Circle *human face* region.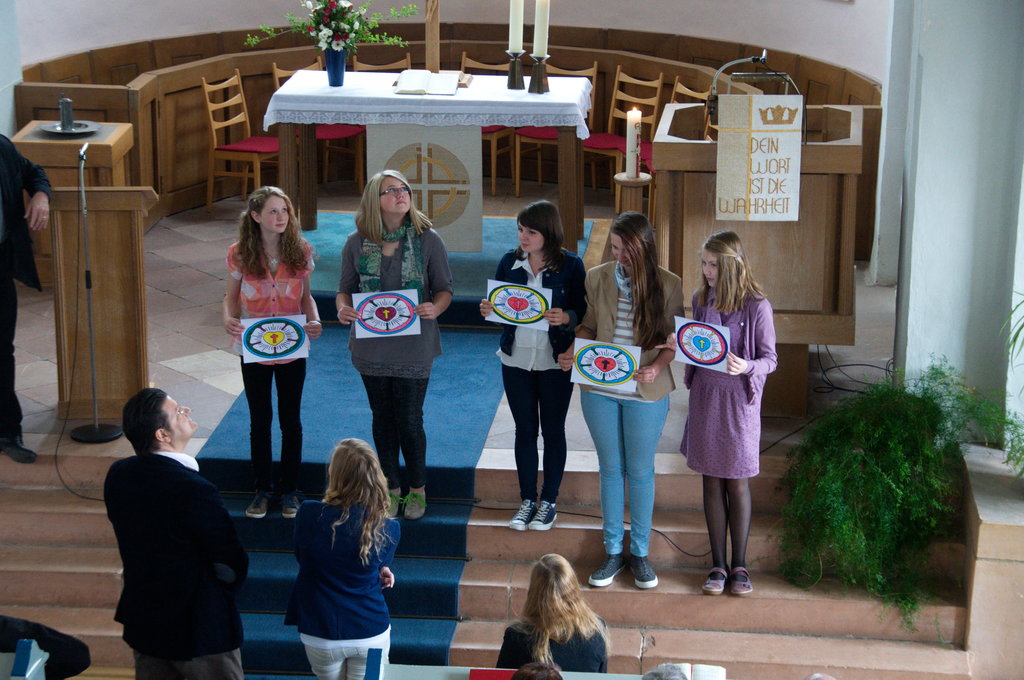
Region: BBox(265, 197, 287, 233).
